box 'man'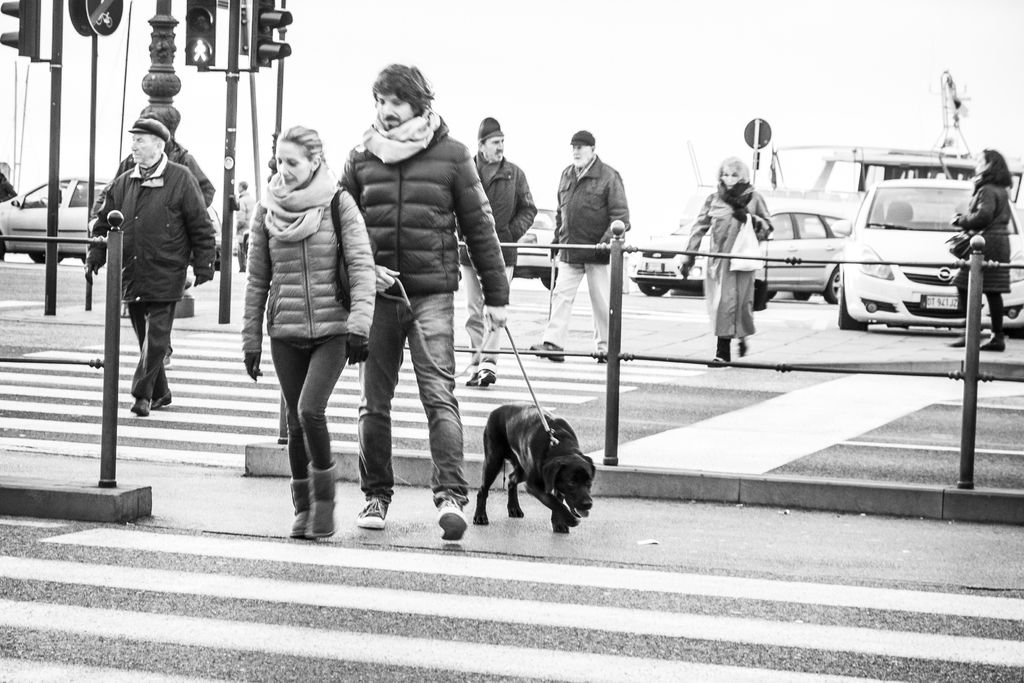
rect(455, 117, 538, 384)
